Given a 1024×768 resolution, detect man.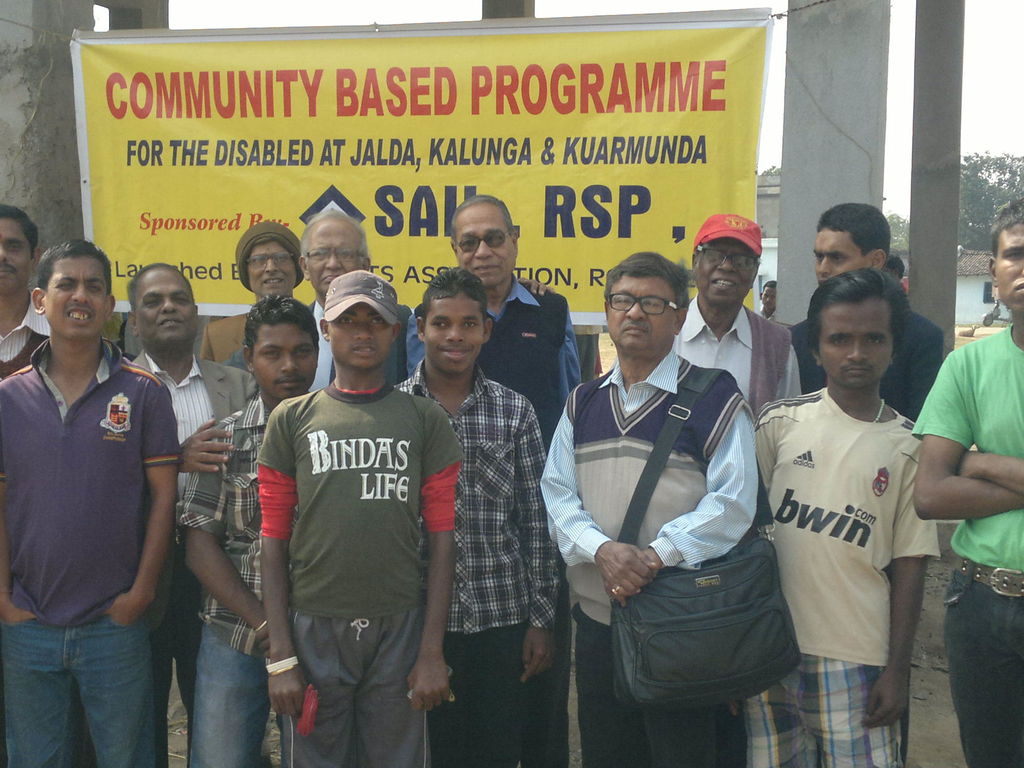
detection(118, 262, 260, 767).
